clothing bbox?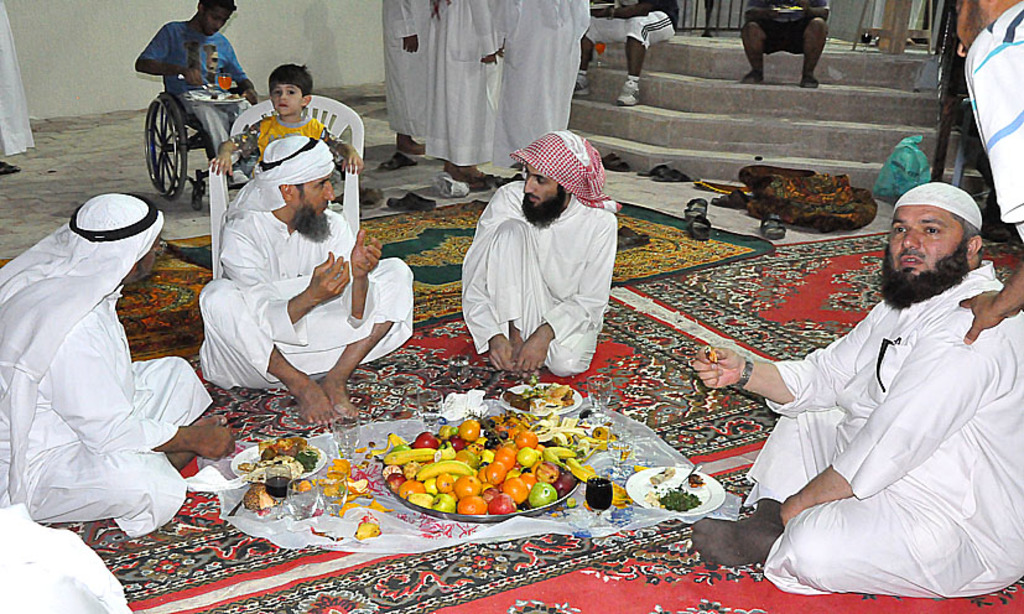
{"left": 586, "top": 0, "right": 676, "bottom": 50}
